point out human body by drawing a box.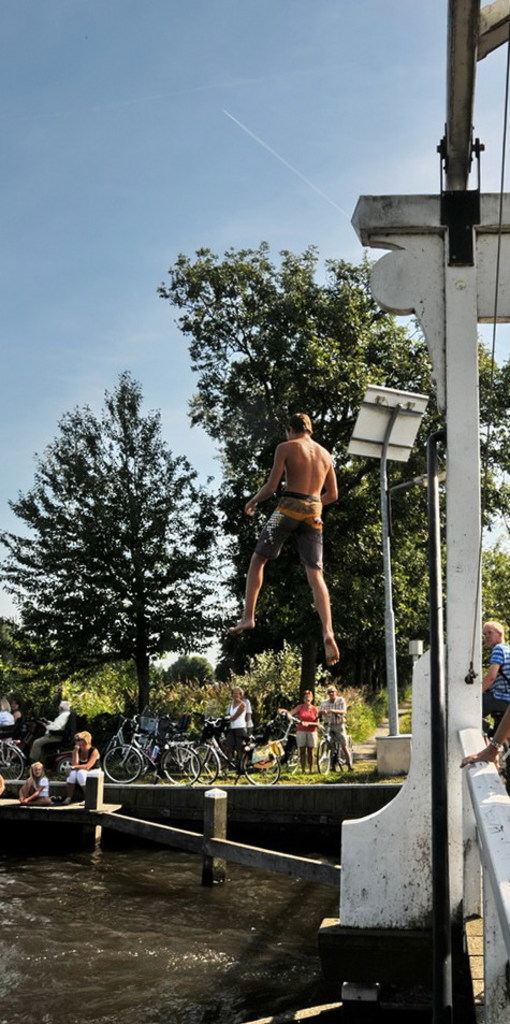
<bbox>478, 632, 509, 742</bbox>.
